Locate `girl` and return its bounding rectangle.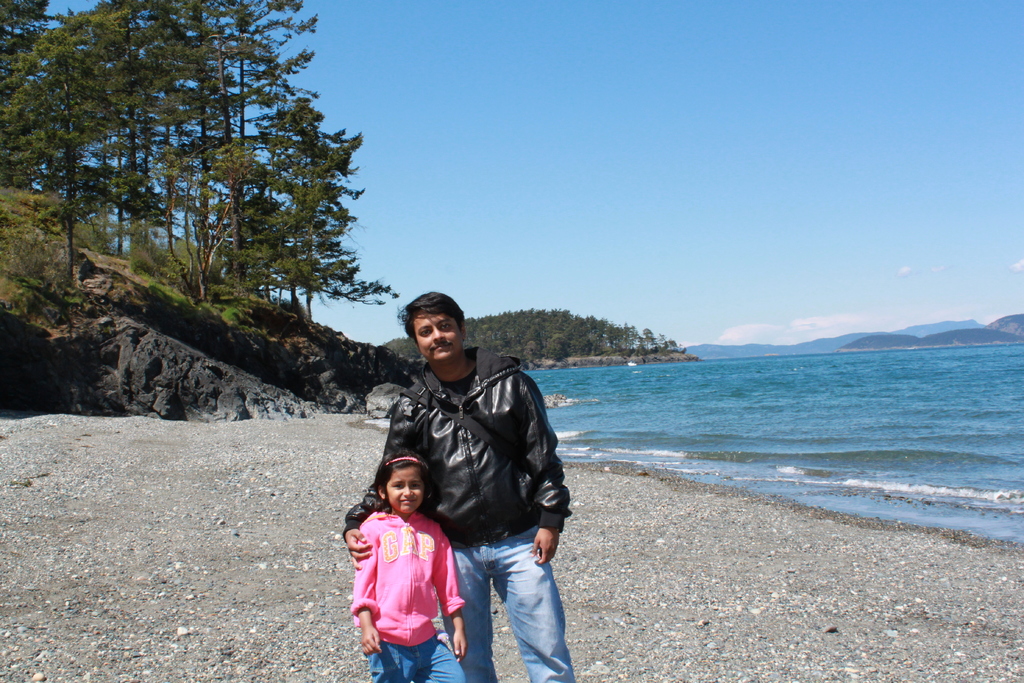
pyautogui.locateOnScreen(350, 443, 468, 682).
